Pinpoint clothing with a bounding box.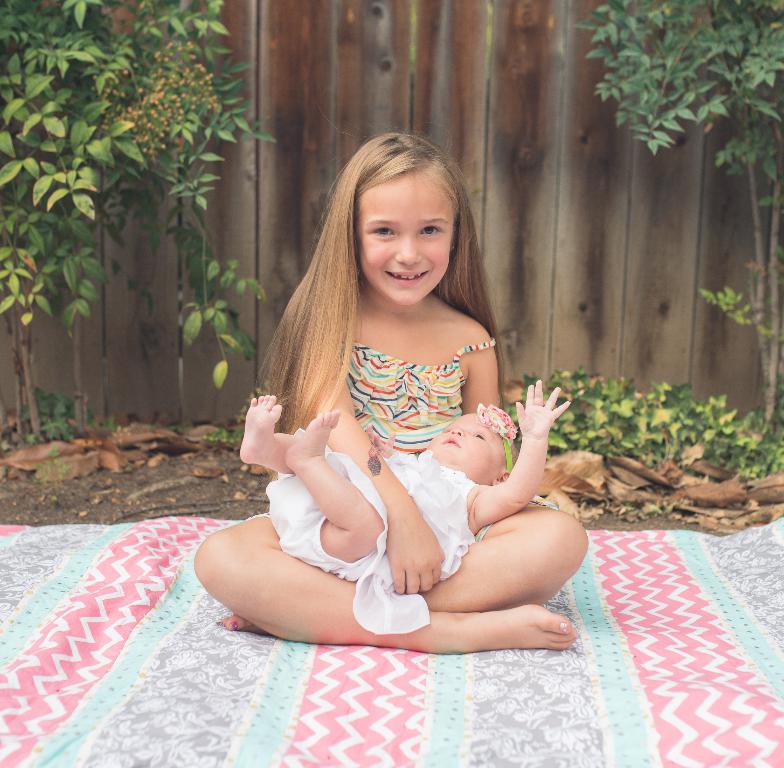
BBox(337, 334, 557, 542).
